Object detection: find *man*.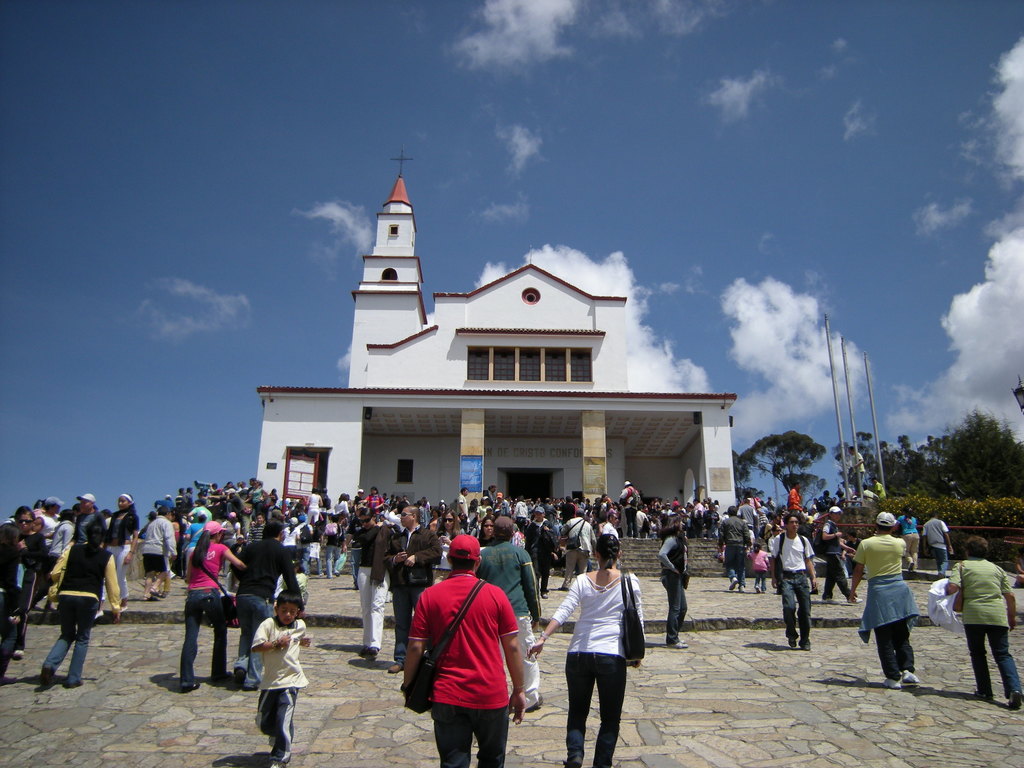
<bbox>189, 495, 211, 524</bbox>.
